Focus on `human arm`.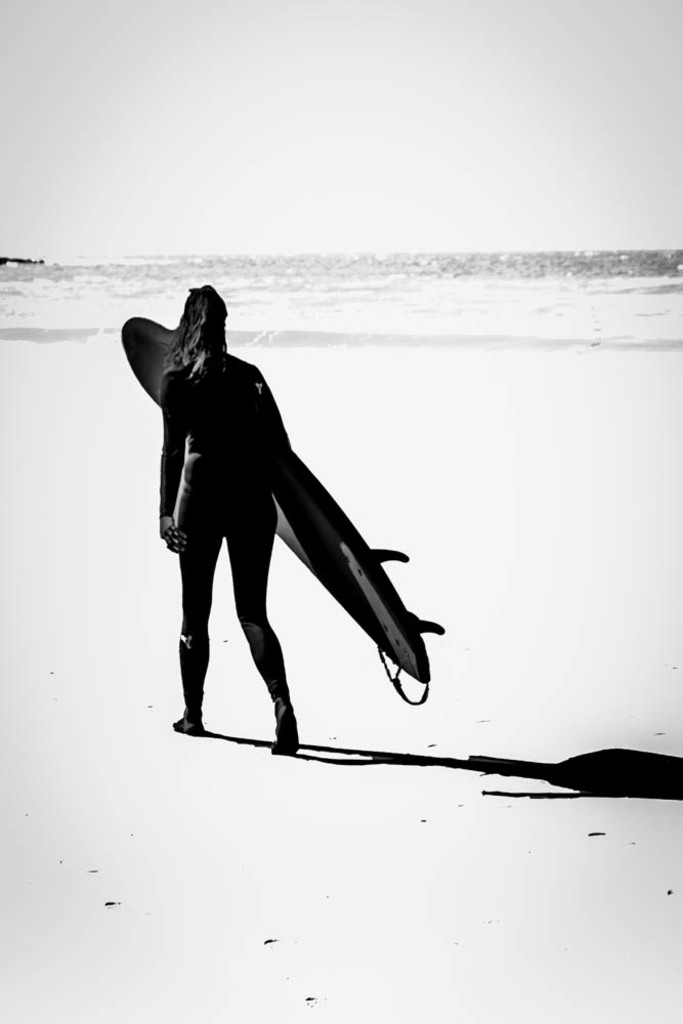
Focused at rect(156, 390, 186, 551).
